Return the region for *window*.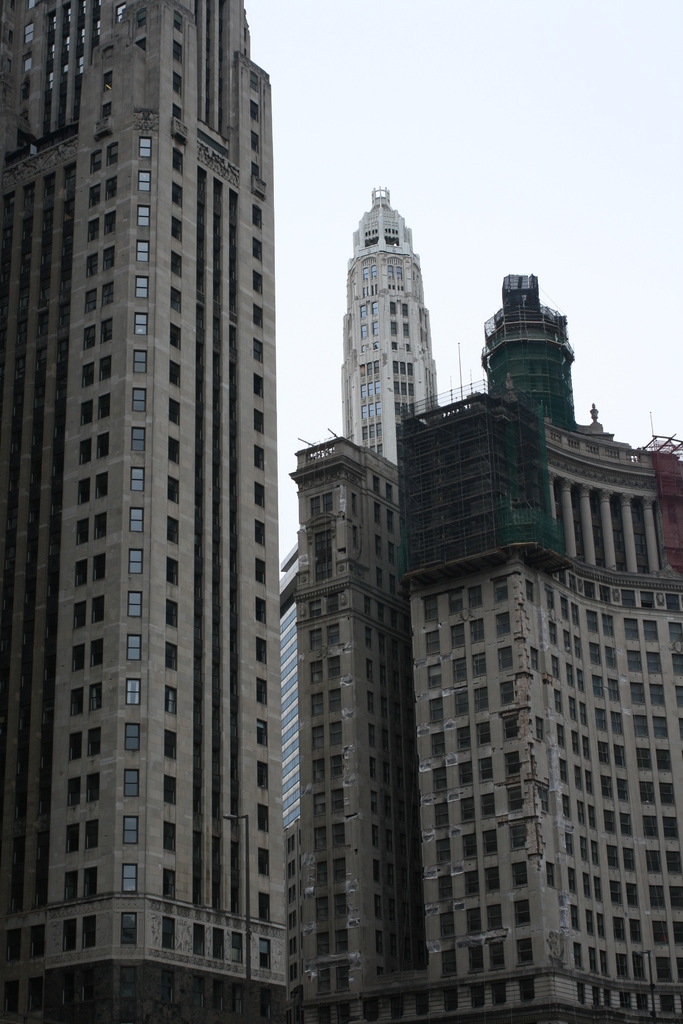
bbox=[258, 846, 272, 879].
